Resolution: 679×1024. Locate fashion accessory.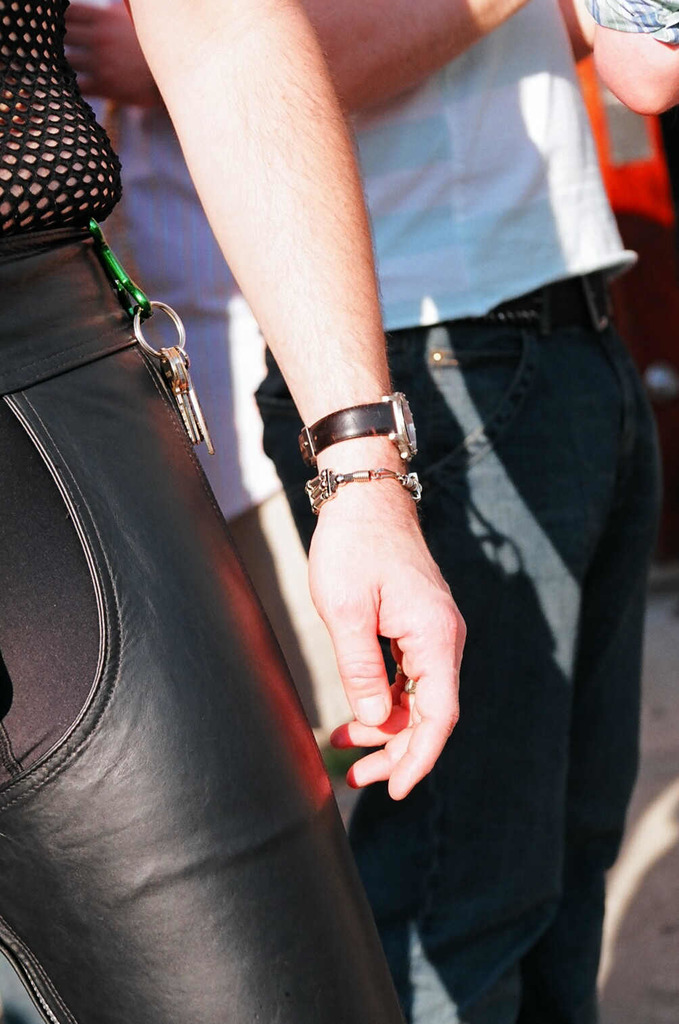
crop(298, 382, 416, 465).
